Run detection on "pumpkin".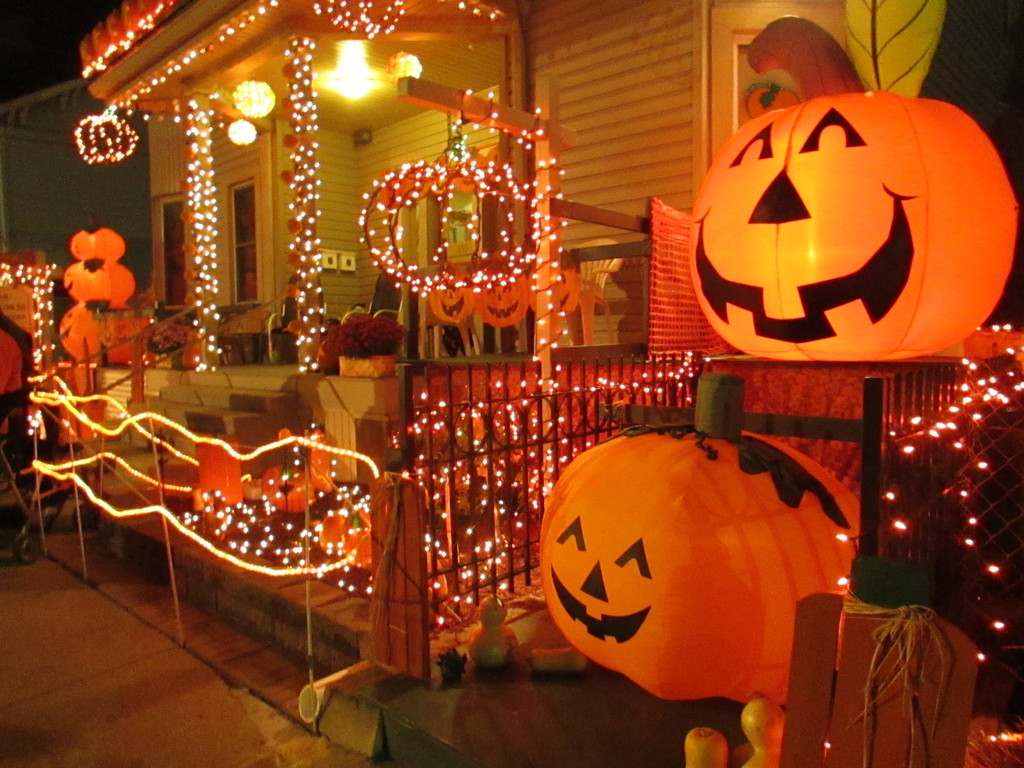
Result: locate(49, 358, 106, 449).
